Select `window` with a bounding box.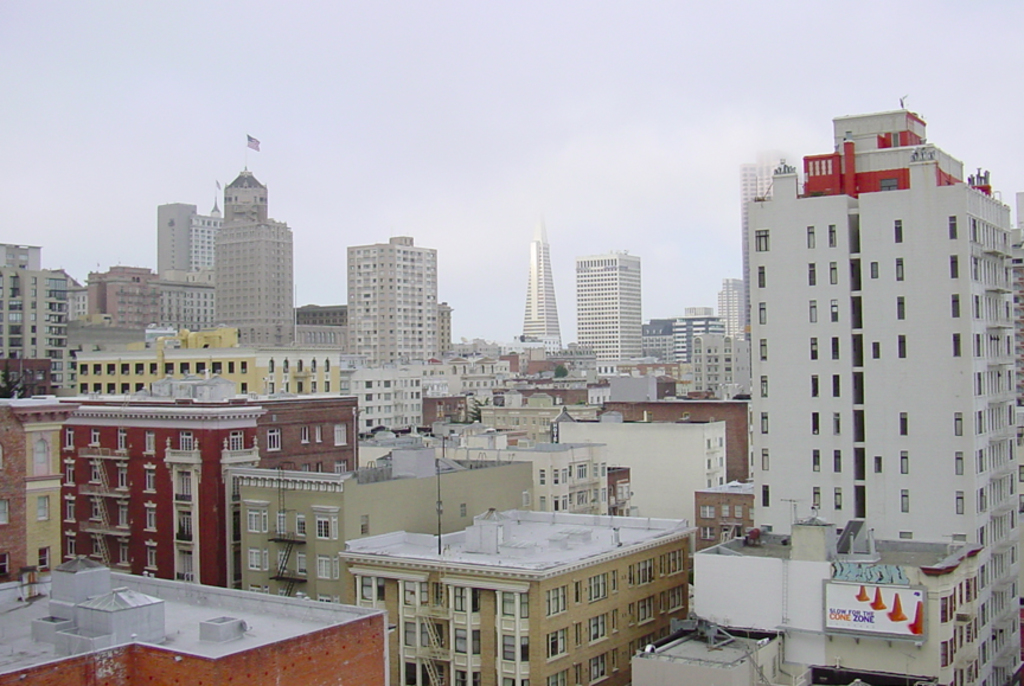
<region>453, 666, 482, 685</region>.
